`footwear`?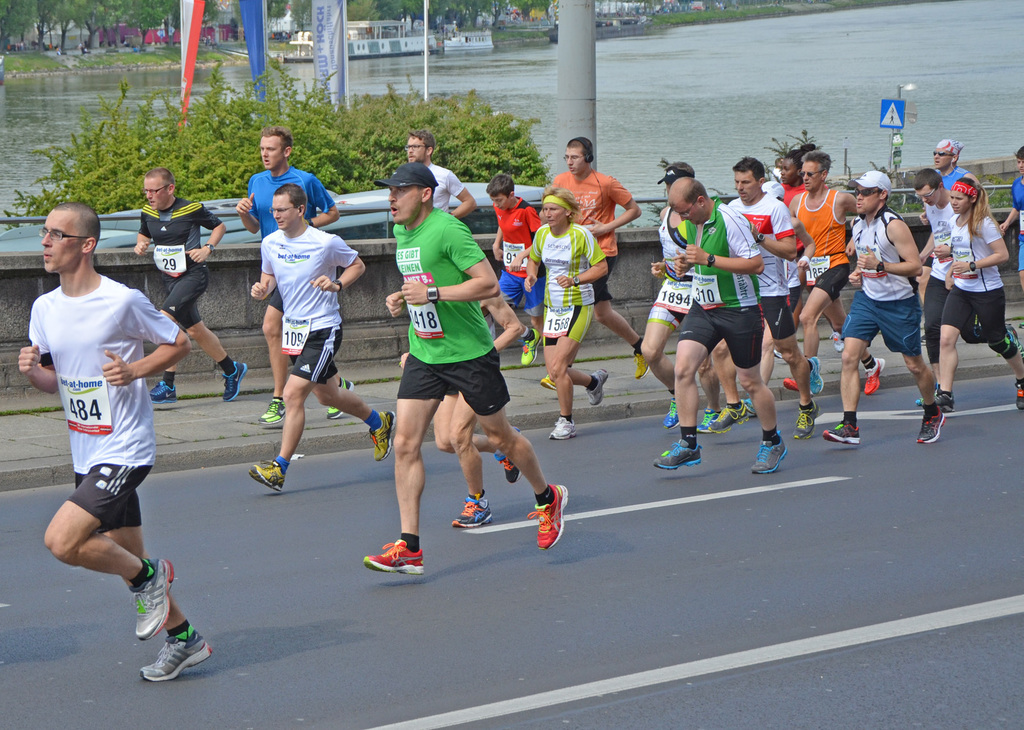
bbox(648, 438, 701, 473)
